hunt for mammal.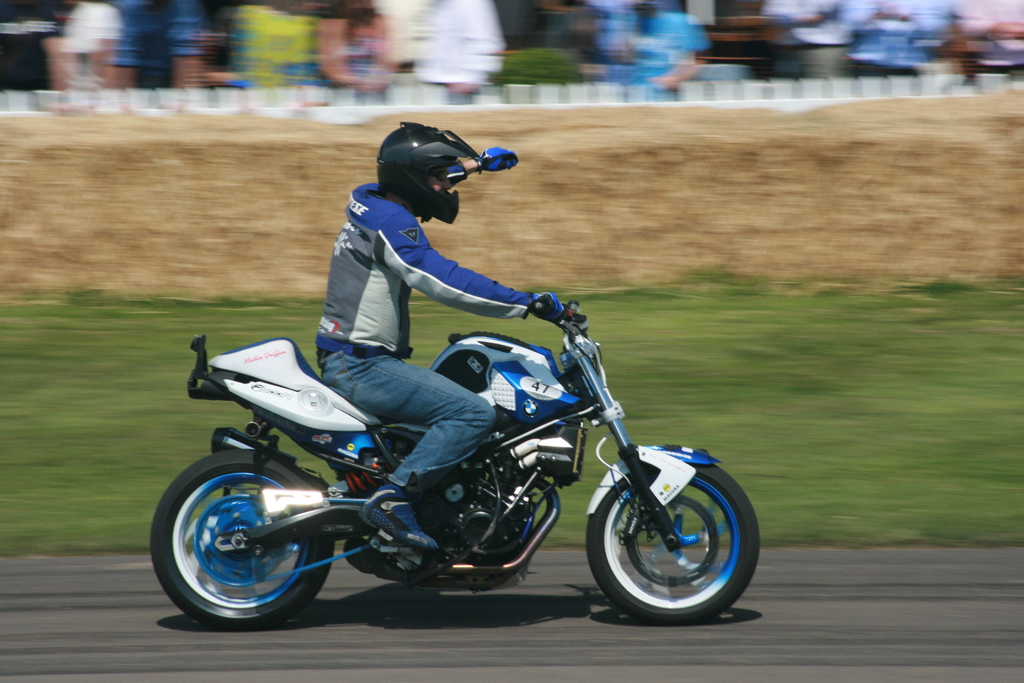
Hunted down at region(0, 0, 77, 108).
